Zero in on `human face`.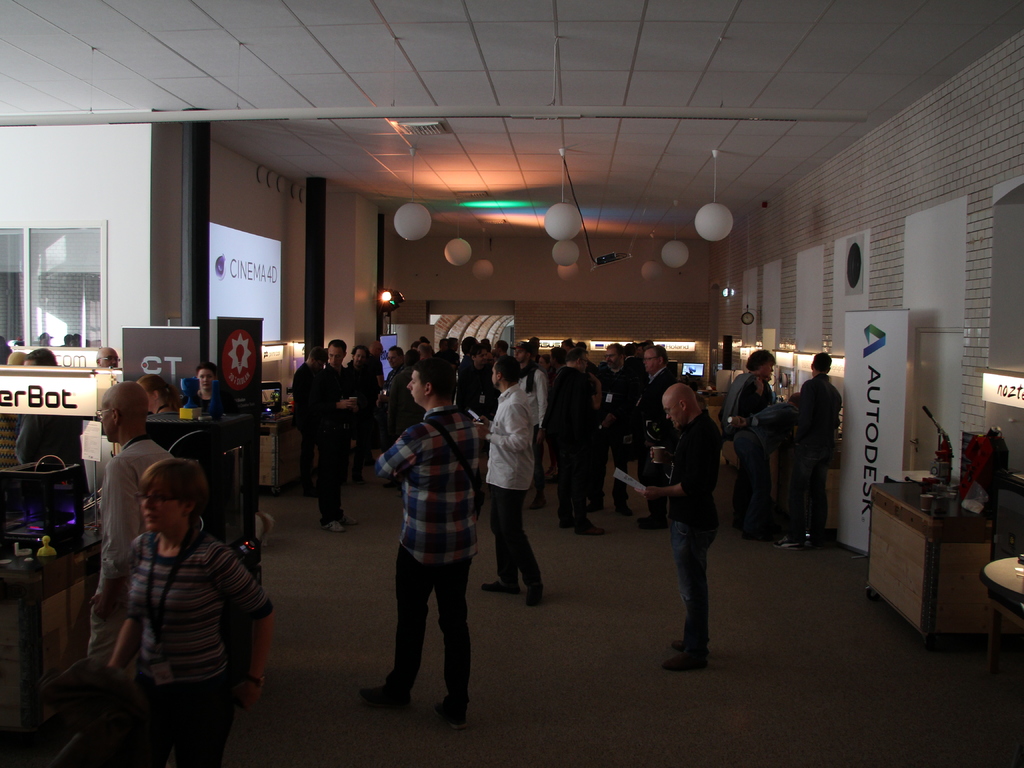
Zeroed in: bbox=[355, 348, 368, 365].
